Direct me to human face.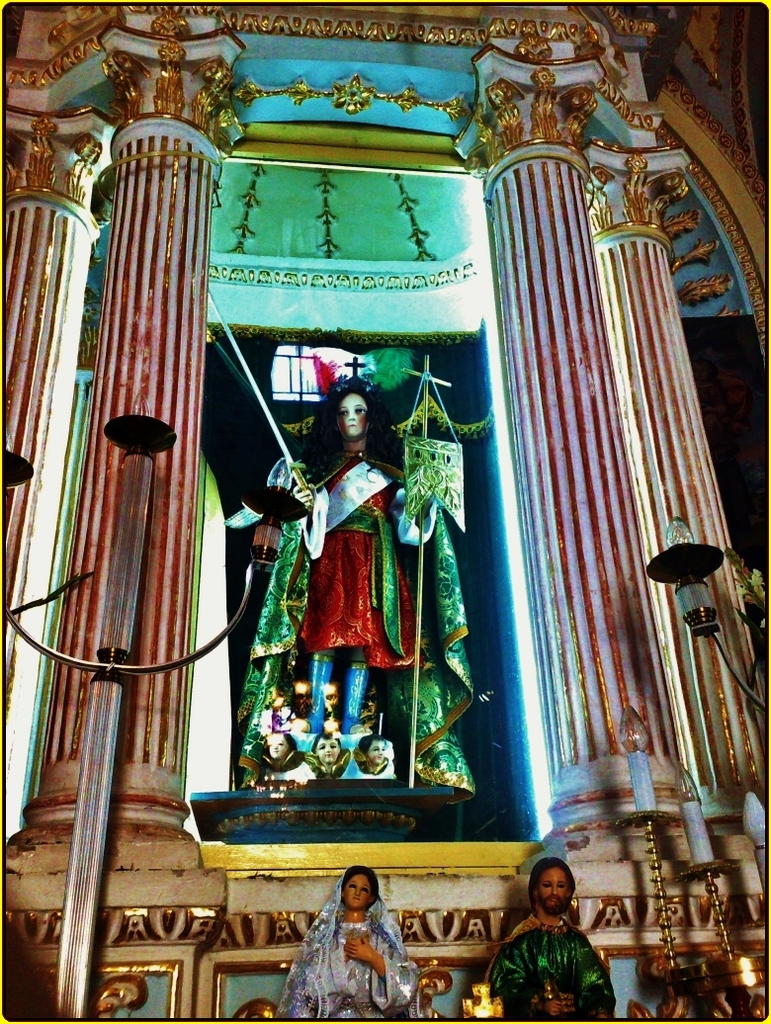
Direction: detection(542, 865, 571, 909).
